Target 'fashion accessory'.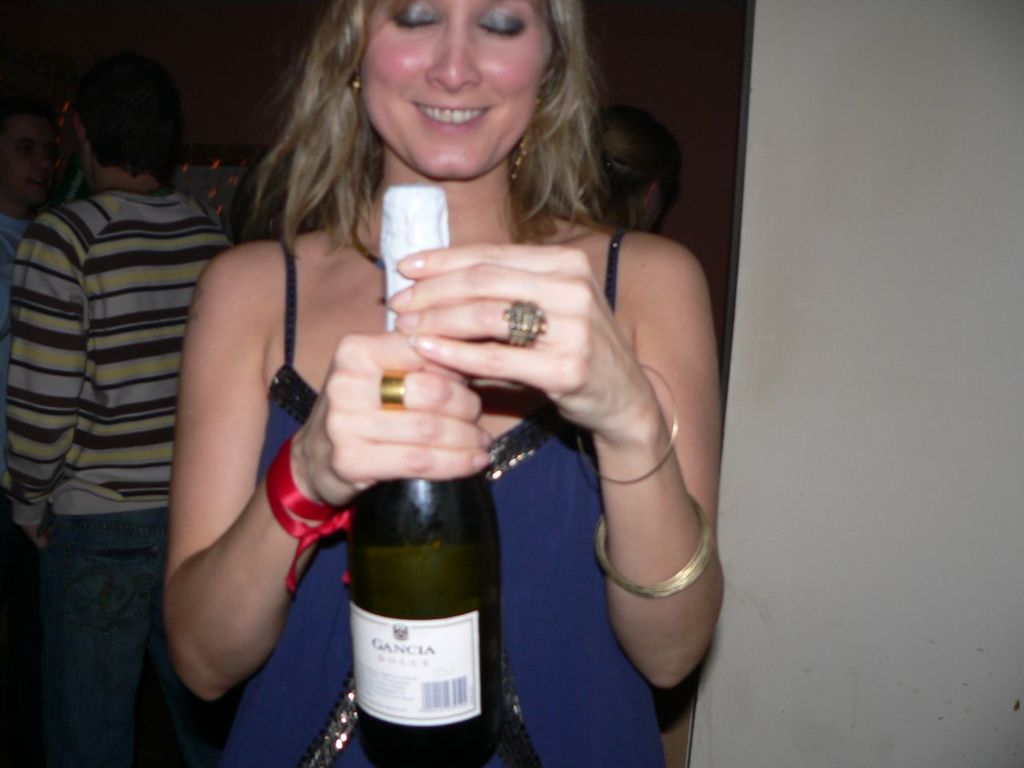
Target region: (left=507, top=134, right=527, bottom=182).
